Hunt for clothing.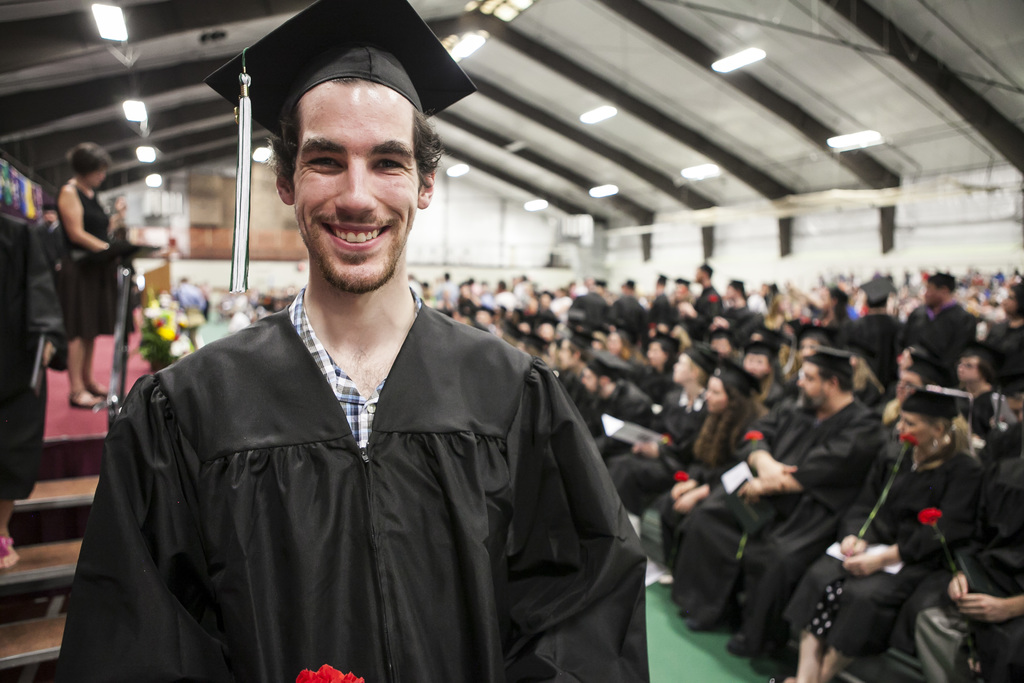
Hunted down at <bbox>758, 324, 790, 354</bbox>.
